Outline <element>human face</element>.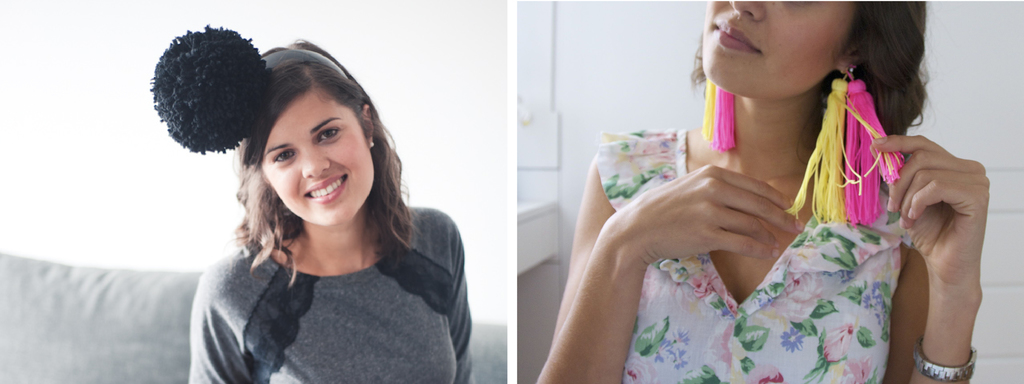
Outline: crop(260, 79, 373, 226).
